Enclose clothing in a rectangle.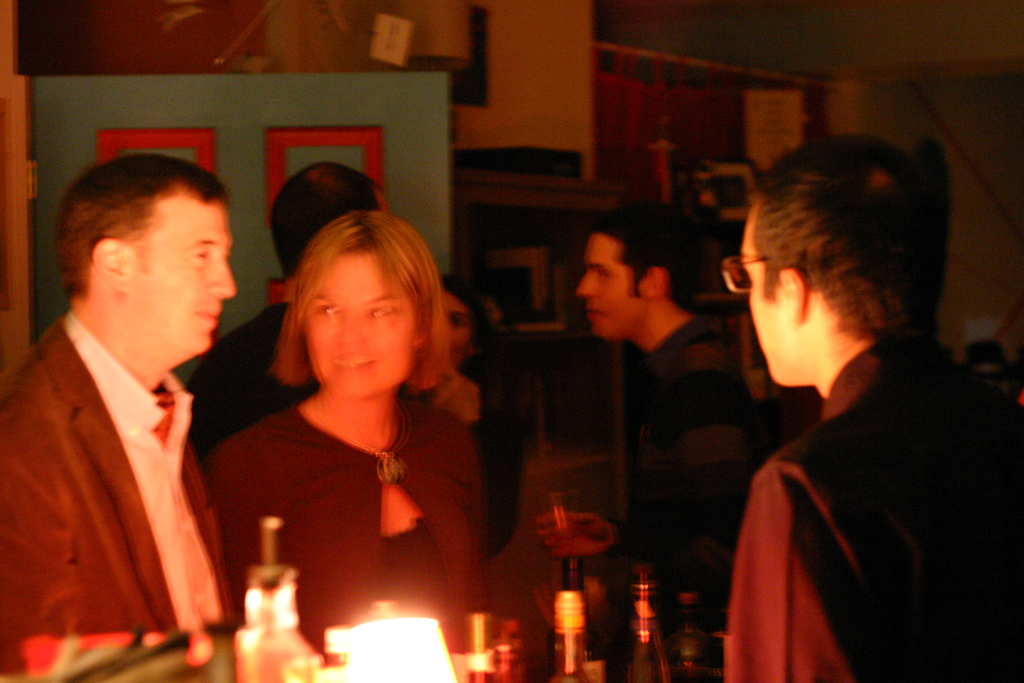
{"x1": 400, "y1": 359, "x2": 525, "y2": 555}.
